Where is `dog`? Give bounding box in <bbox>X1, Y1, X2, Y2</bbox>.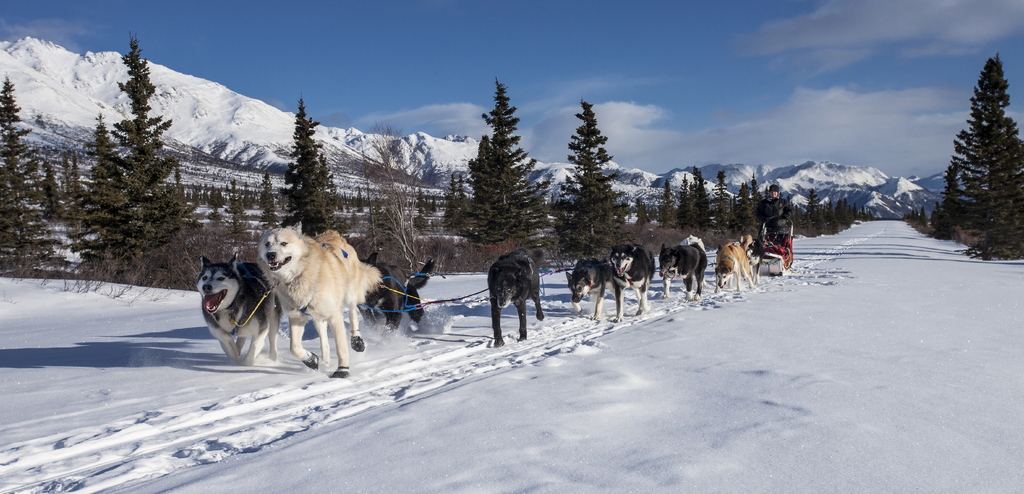
<bbox>614, 244, 660, 328</bbox>.
